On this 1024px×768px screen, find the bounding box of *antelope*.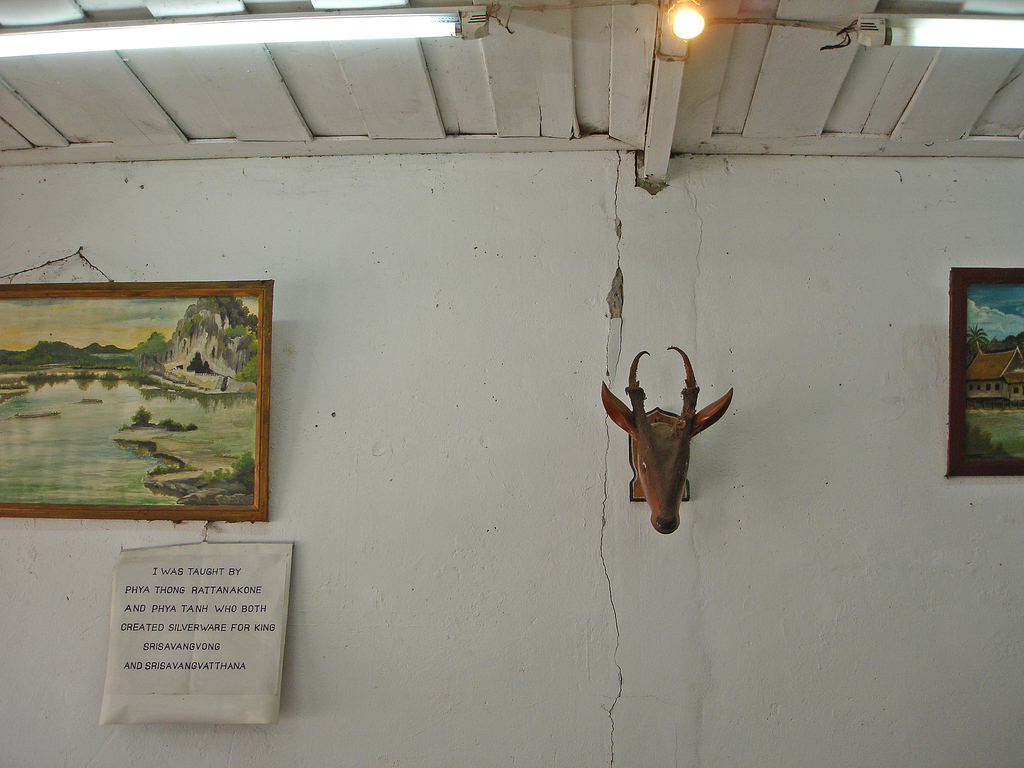
Bounding box: 602:348:733:532.
